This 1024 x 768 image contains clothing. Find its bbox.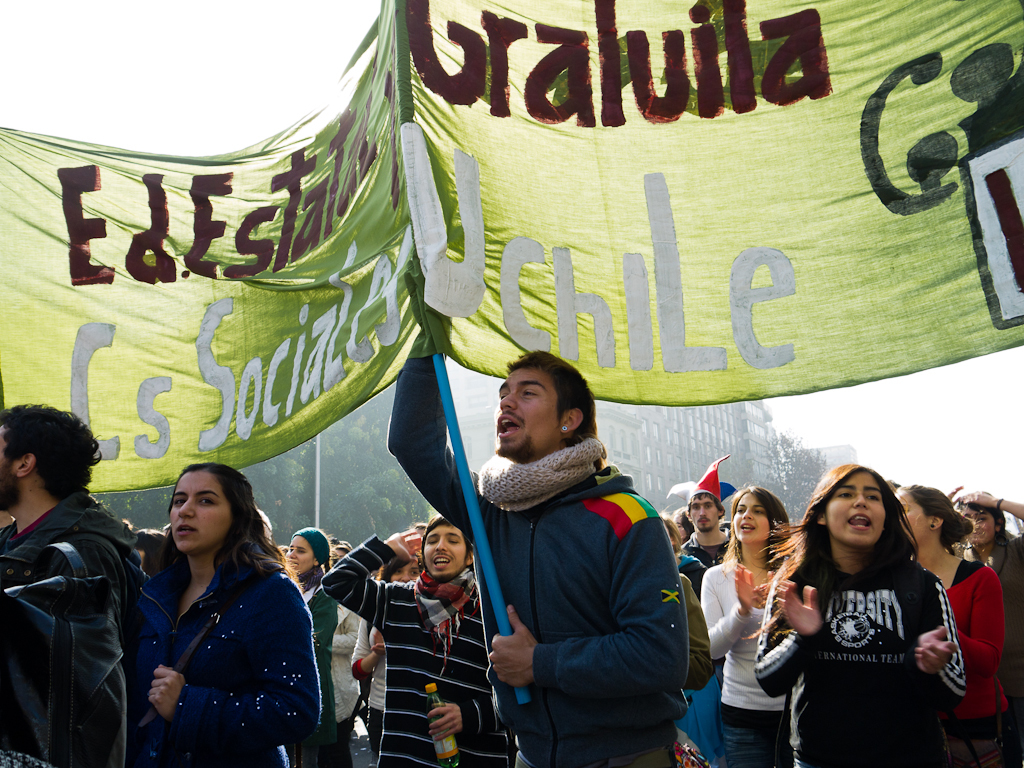
<bbox>968, 534, 1023, 767</bbox>.
